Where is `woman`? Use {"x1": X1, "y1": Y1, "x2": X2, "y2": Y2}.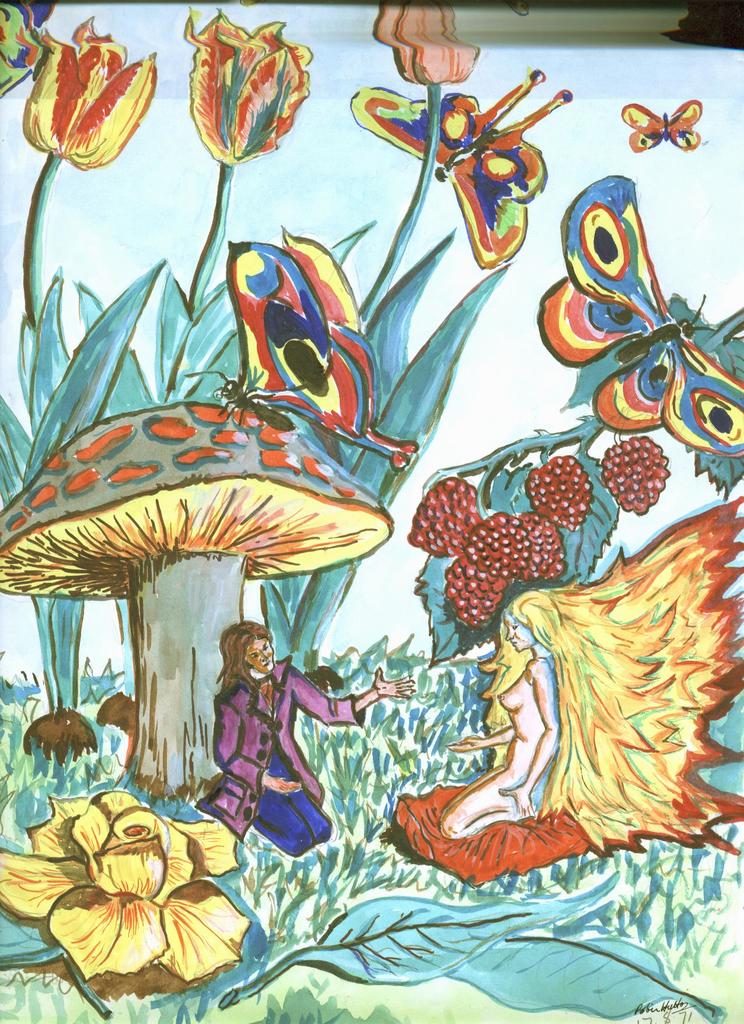
{"x1": 188, "y1": 615, "x2": 410, "y2": 856}.
